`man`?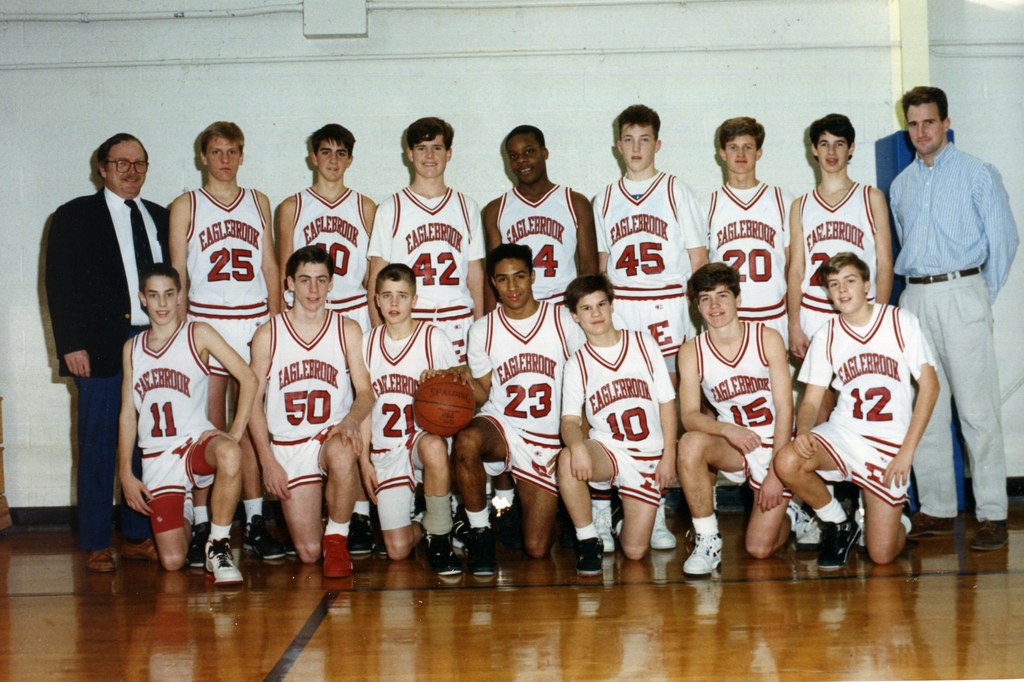
[678,265,826,581]
